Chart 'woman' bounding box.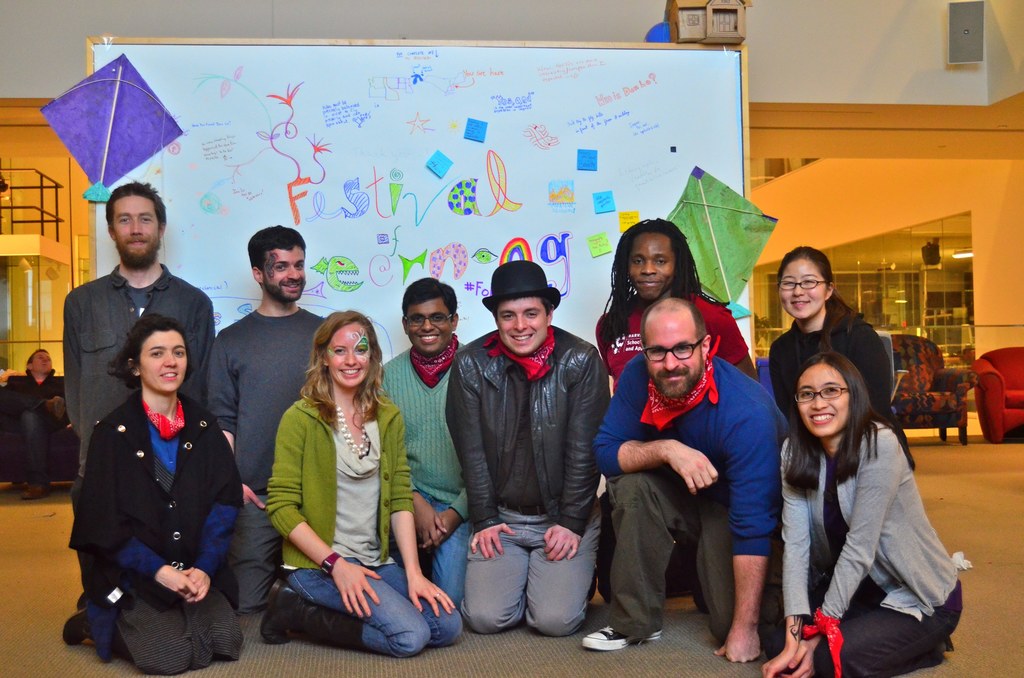
Charted: BBox(257, 309, 463, 657).
